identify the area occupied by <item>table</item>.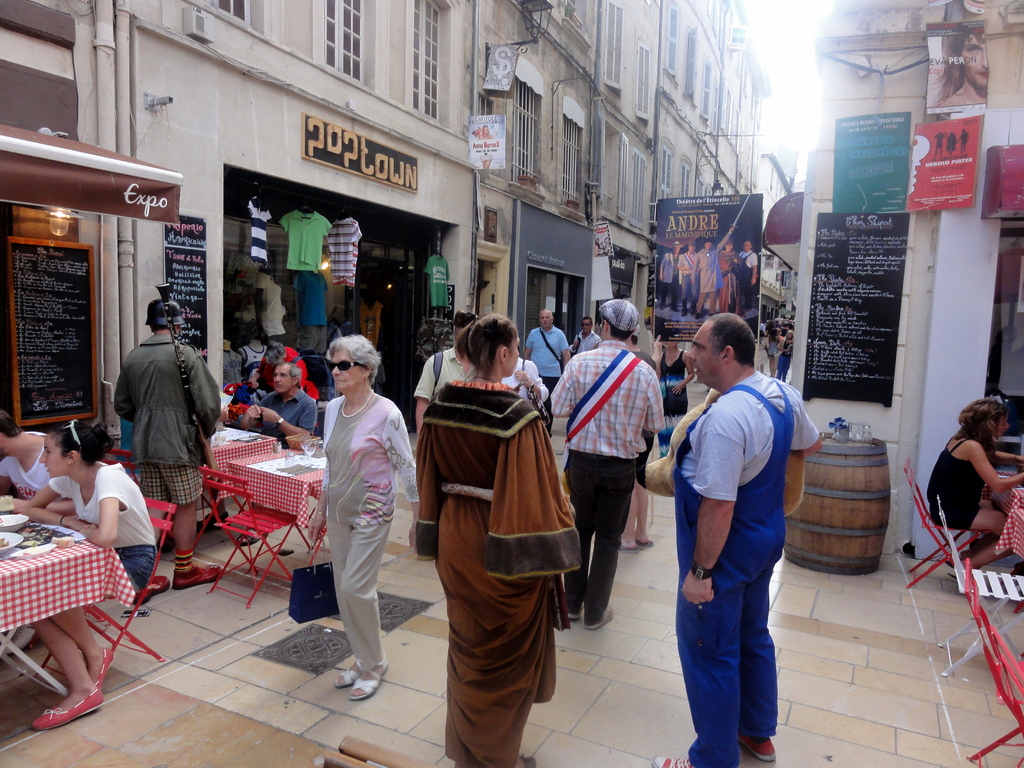
Area: <bbox>996, 486, 1023, 561</bbox>.
